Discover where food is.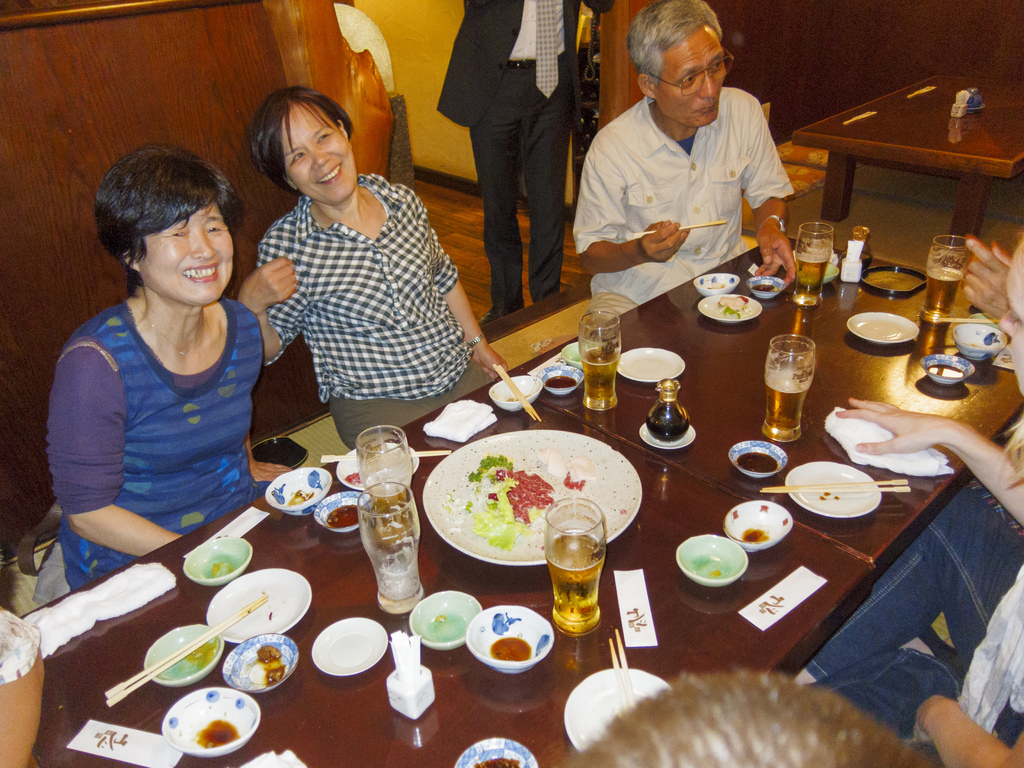
Discovered at x1=486 y1=634 x2=533 y2=663.
